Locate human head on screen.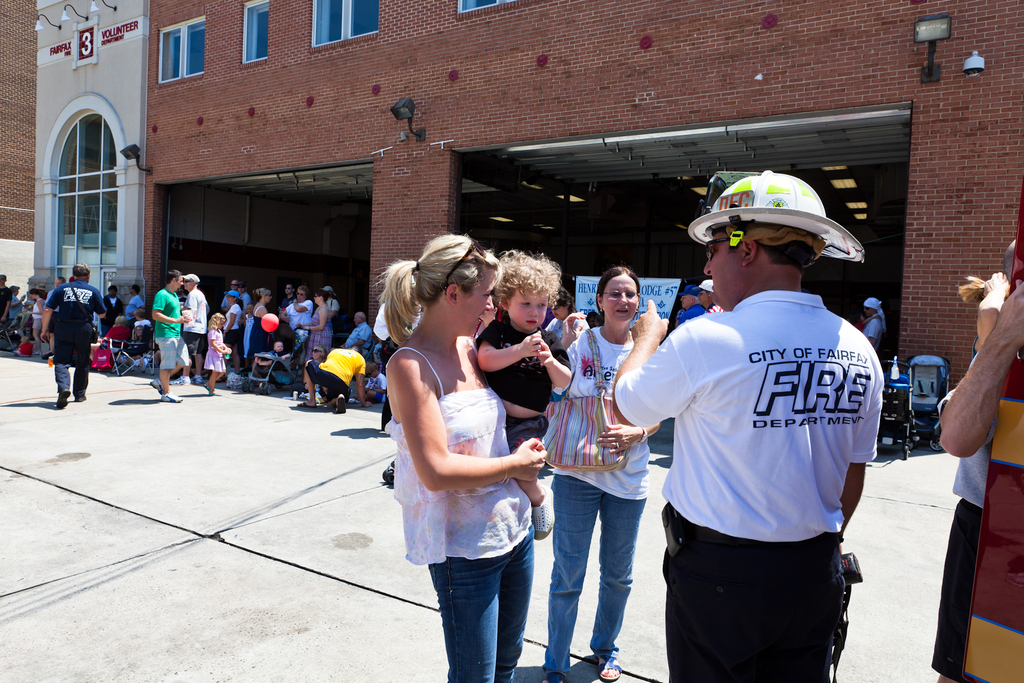
On screen at [677,287,694,308].
